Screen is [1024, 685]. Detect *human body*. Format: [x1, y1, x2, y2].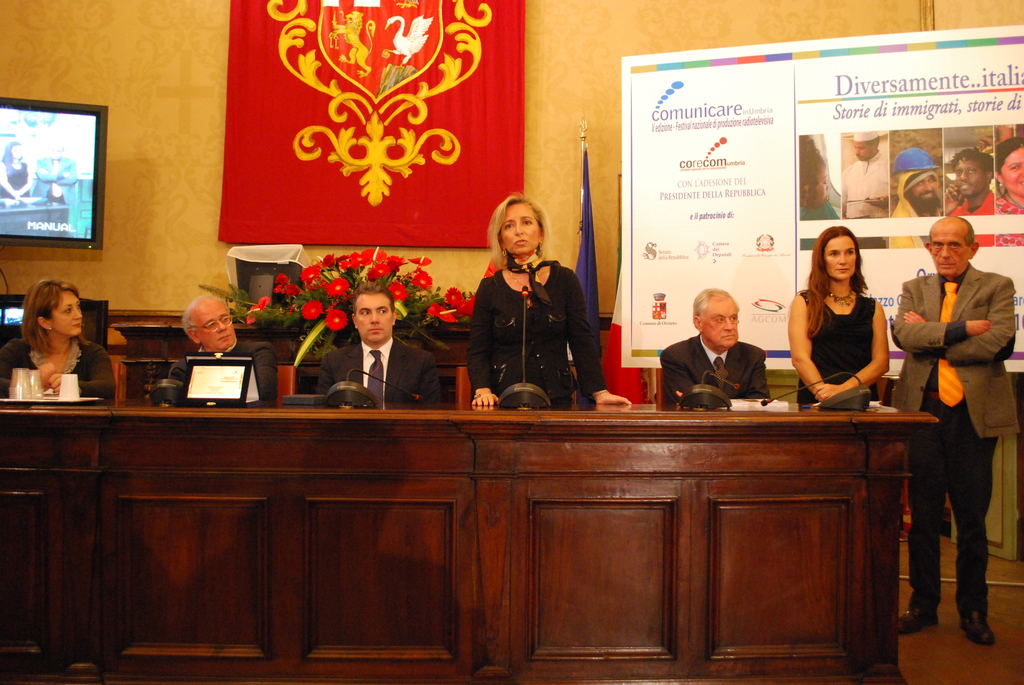
[661, 333, 771, 402].
